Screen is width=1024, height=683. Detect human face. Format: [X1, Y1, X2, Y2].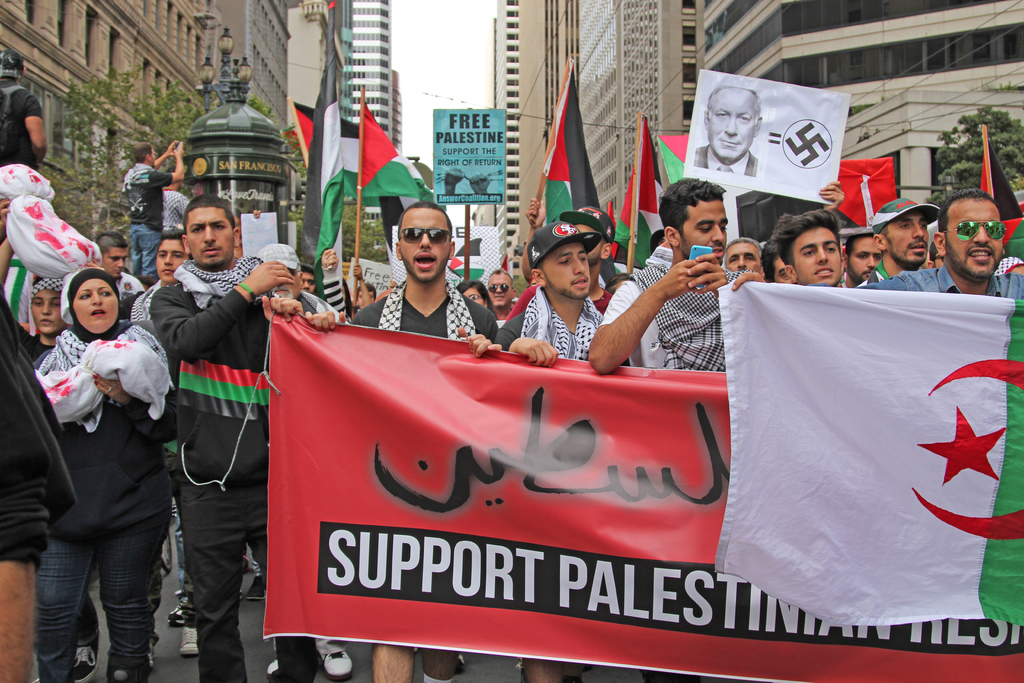
[186, 204, 234, 267].
